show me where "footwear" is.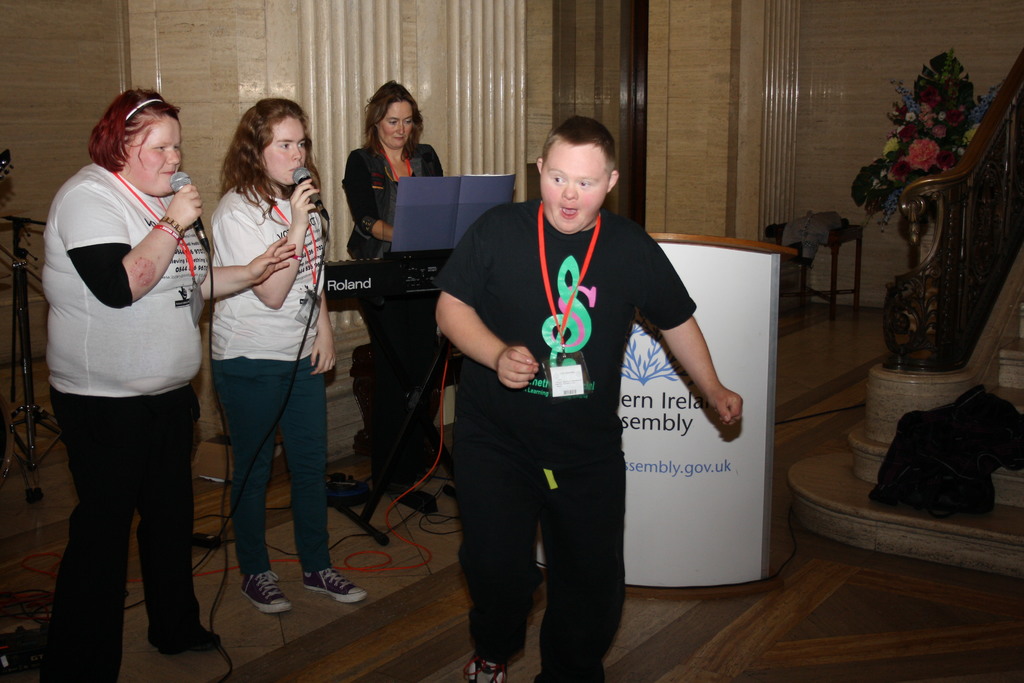
"footwear" is at {"x1": 240, "y1": 572, "x2": 292, "y2": 618}.
